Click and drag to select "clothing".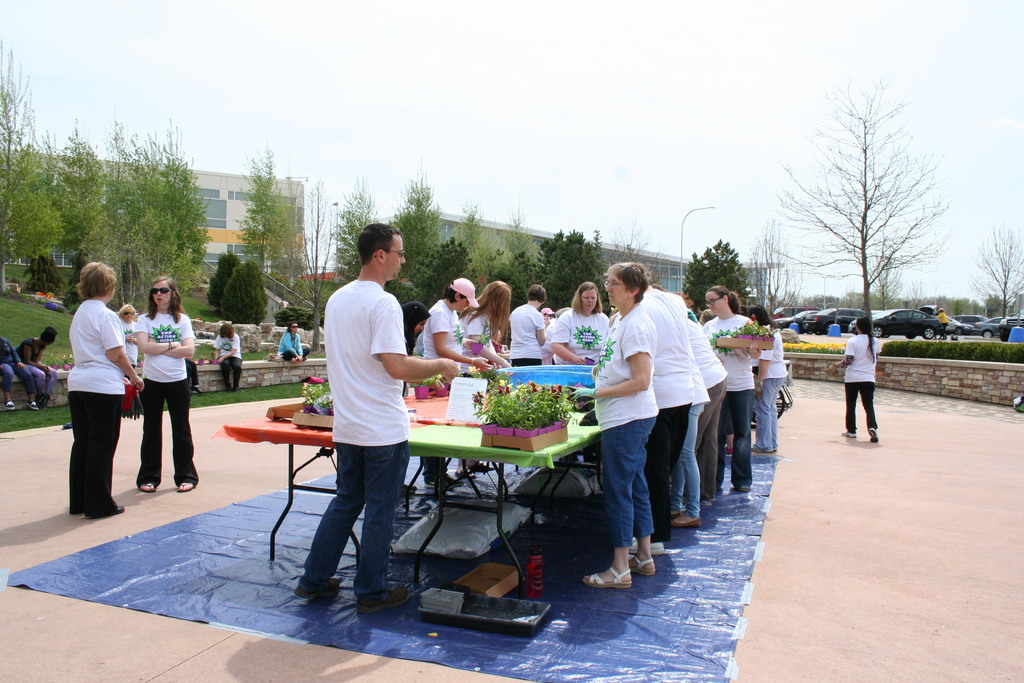
Selection: bbox=[0, 335, 30, 394].
